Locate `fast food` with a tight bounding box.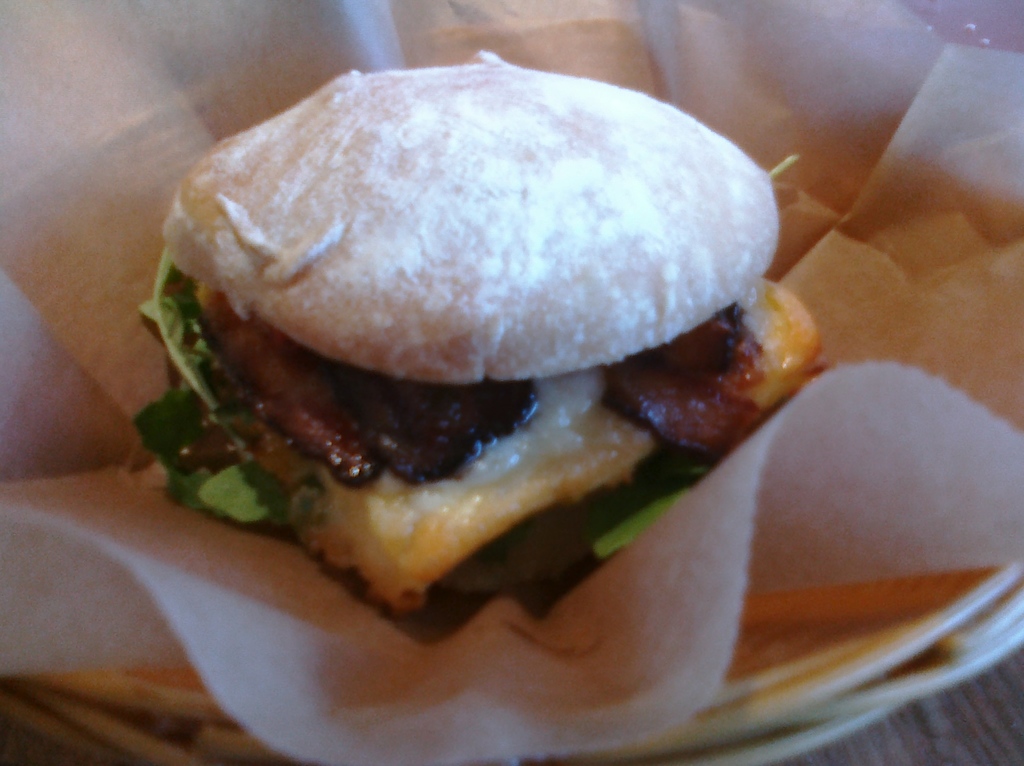
<box>116,31,847,659</box>.
